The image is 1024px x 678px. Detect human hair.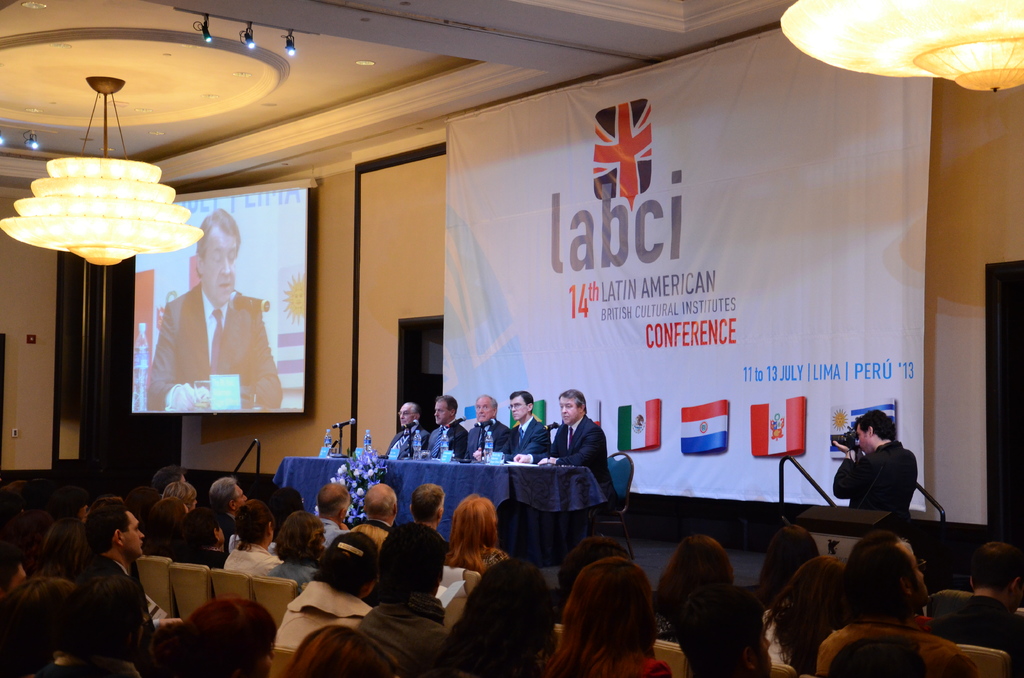
Detection: <bbox>34, 515, 85, 581</bbox>.
